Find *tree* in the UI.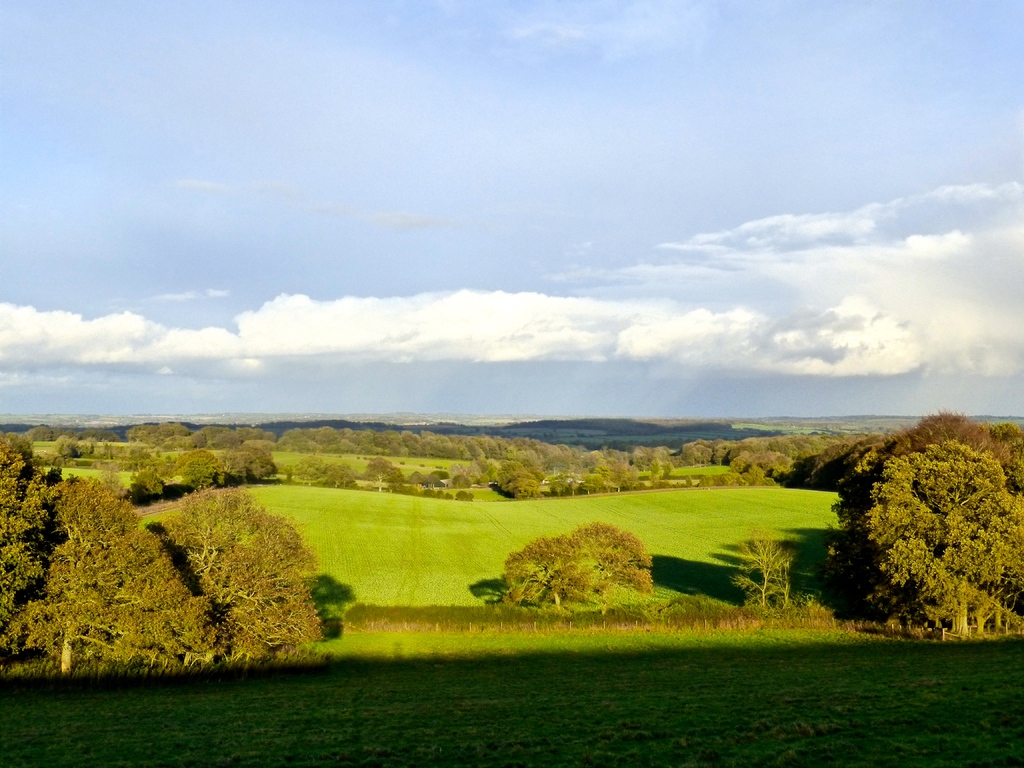
UI element at region(567, 522, 653, 619).
